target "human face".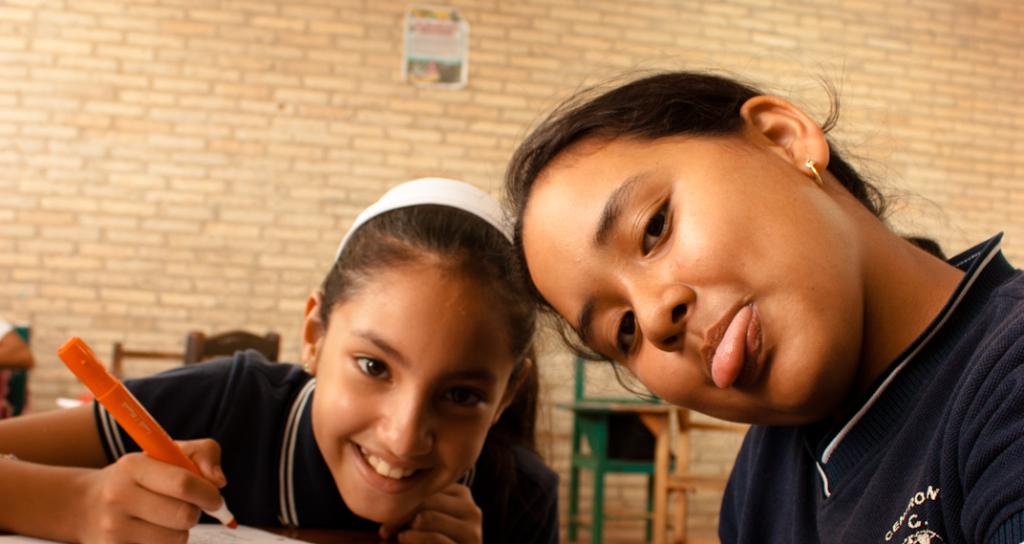
Target region: bbox=(306, 261, 514, 520).
